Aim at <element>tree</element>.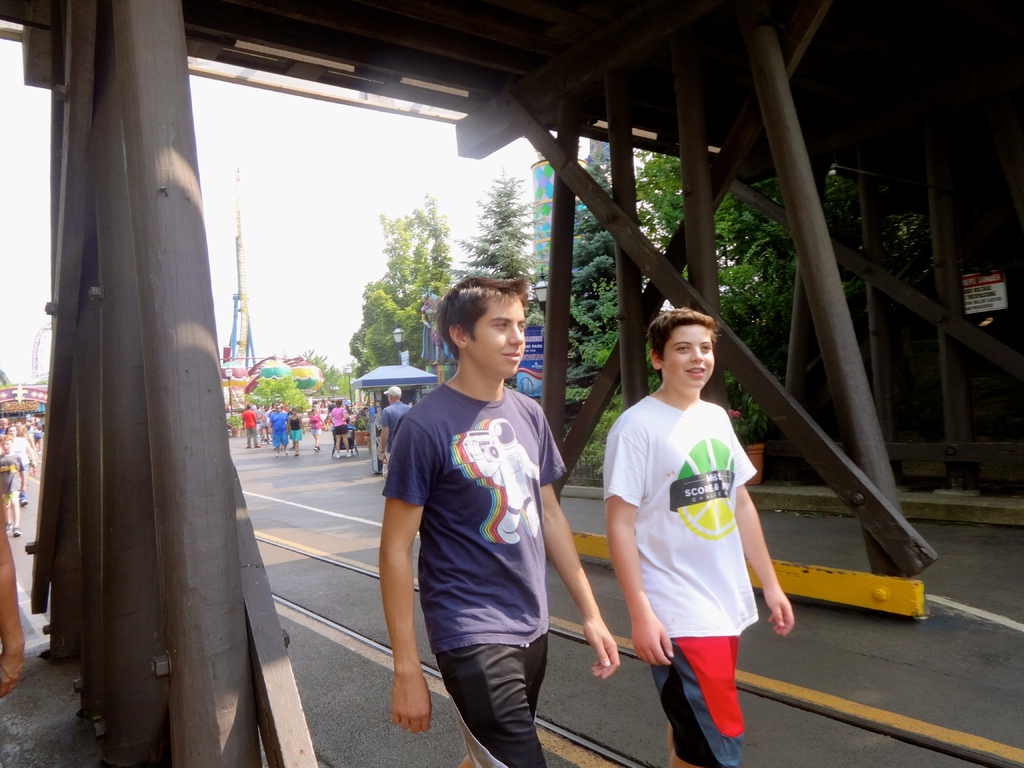
Aimed at detection(453, 170, 552, 299).
